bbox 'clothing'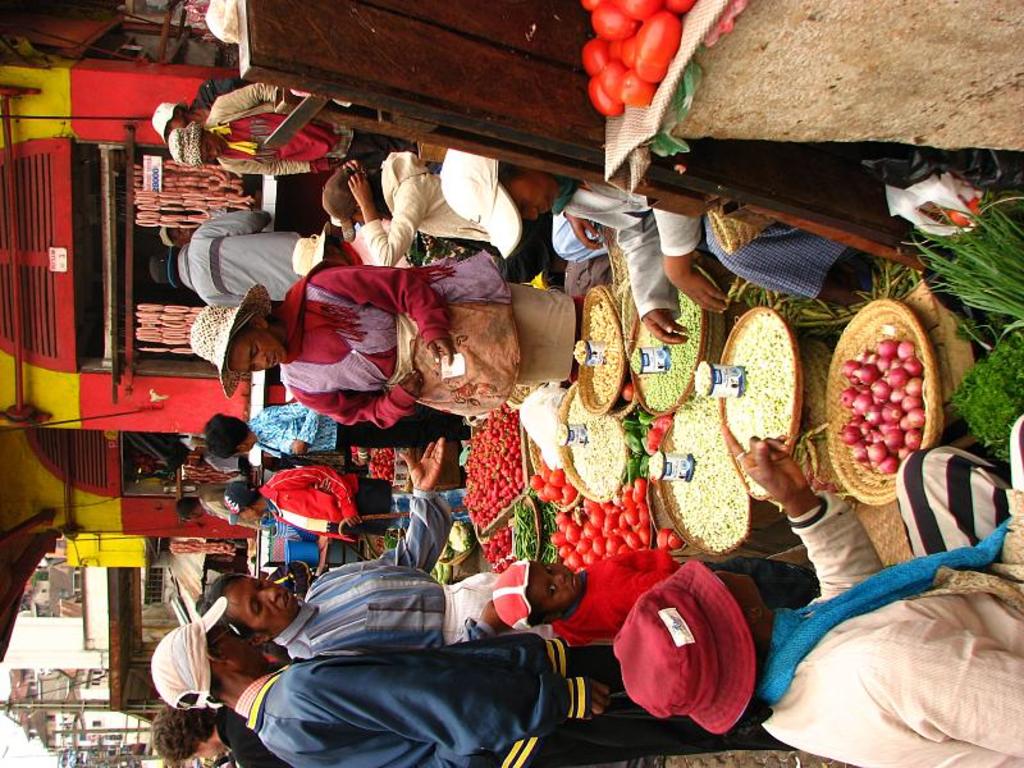
{"x1": 567, "y1": 178, "x2": 879, "y2": 326}
